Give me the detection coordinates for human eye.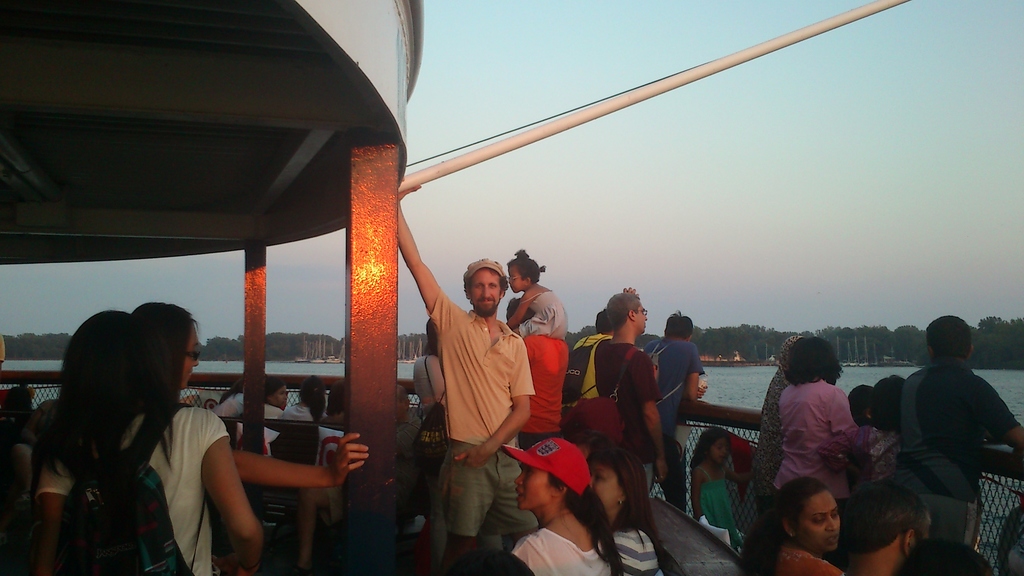
(476, 285, 483, 289).
